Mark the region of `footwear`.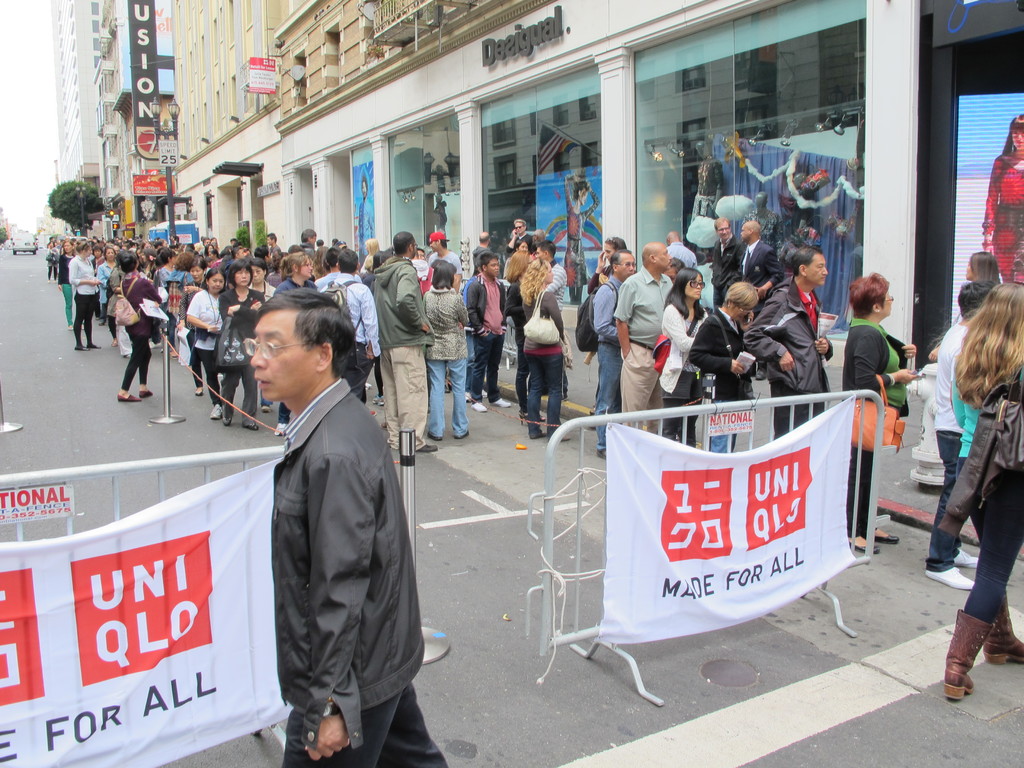
Region: (116,384,144,401).
